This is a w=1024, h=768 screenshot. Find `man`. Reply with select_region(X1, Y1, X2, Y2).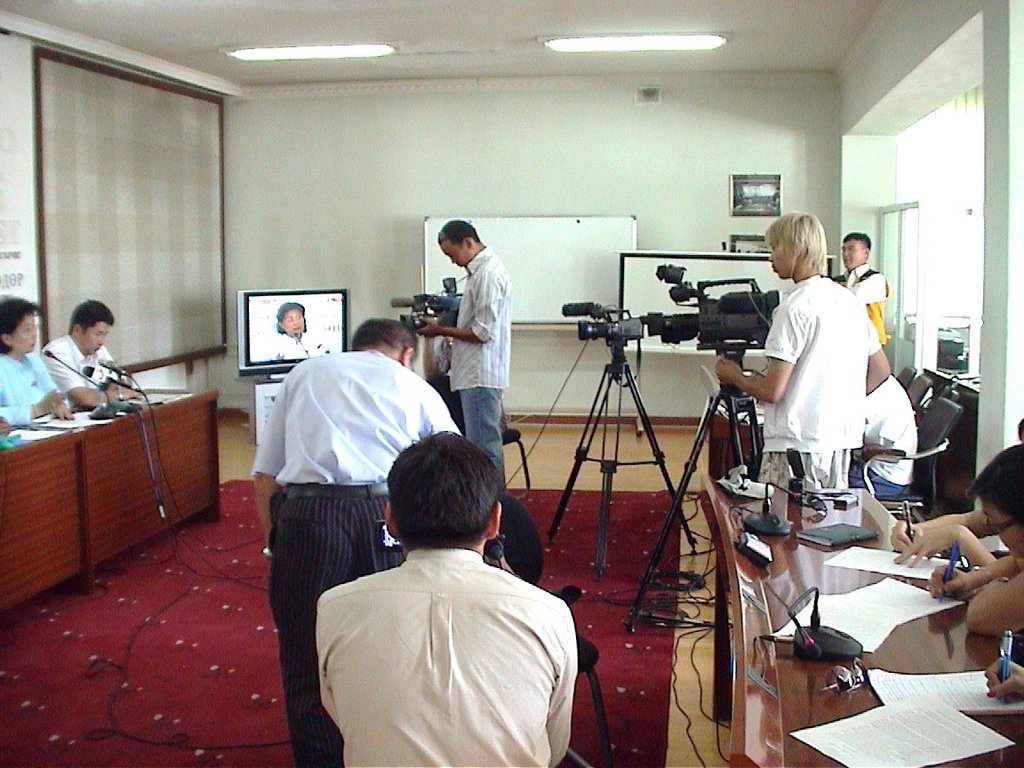
select_region(720, 210, 893, 489).
